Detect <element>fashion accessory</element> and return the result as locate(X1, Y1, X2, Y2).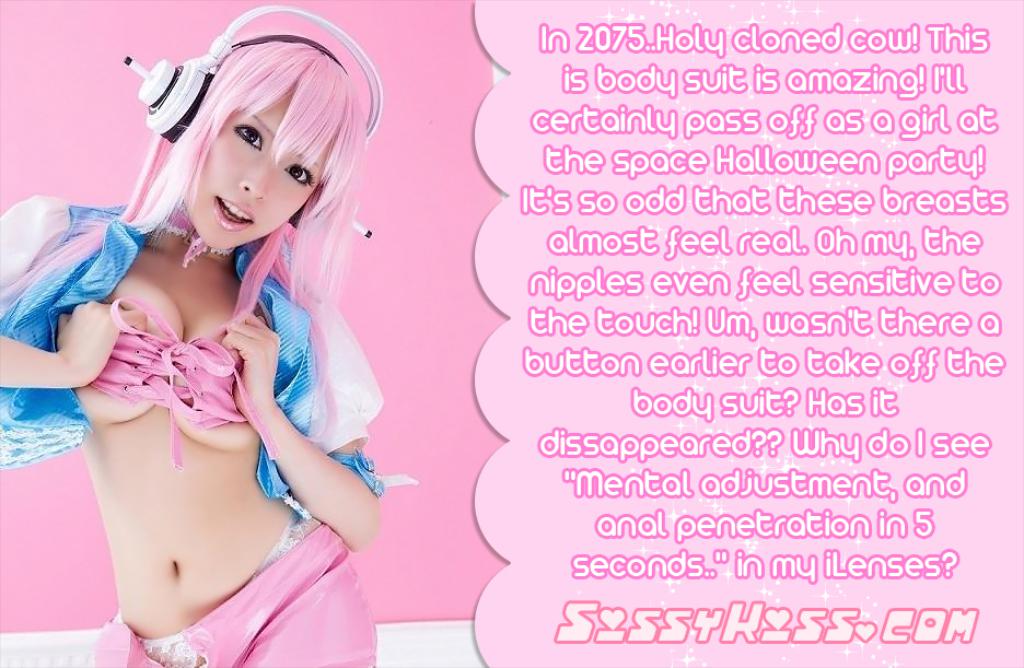
locate(163, 199, 238, 268).
